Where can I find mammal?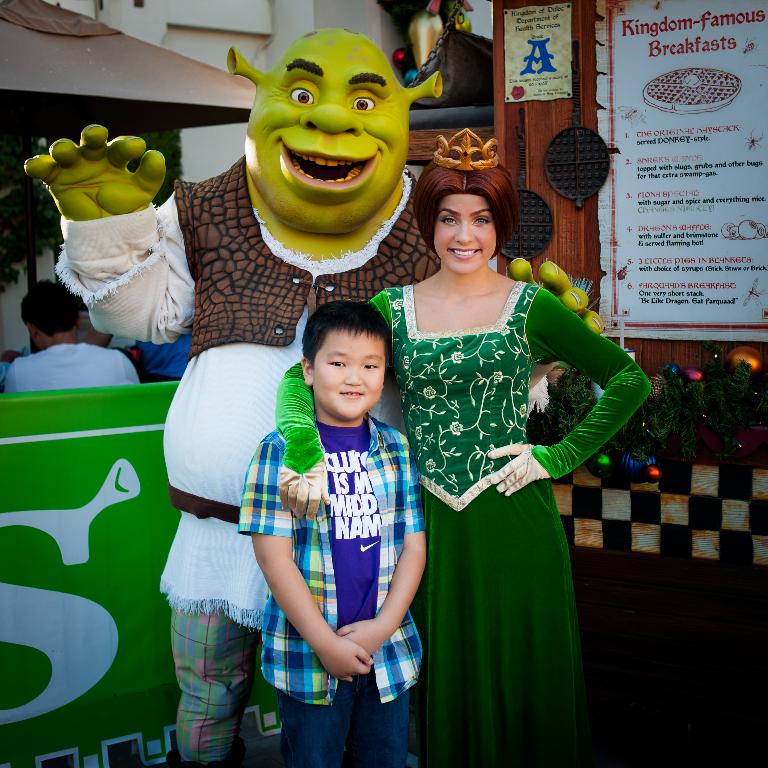
You can find it at [left=273, top=121, right=654, bottom=767].
